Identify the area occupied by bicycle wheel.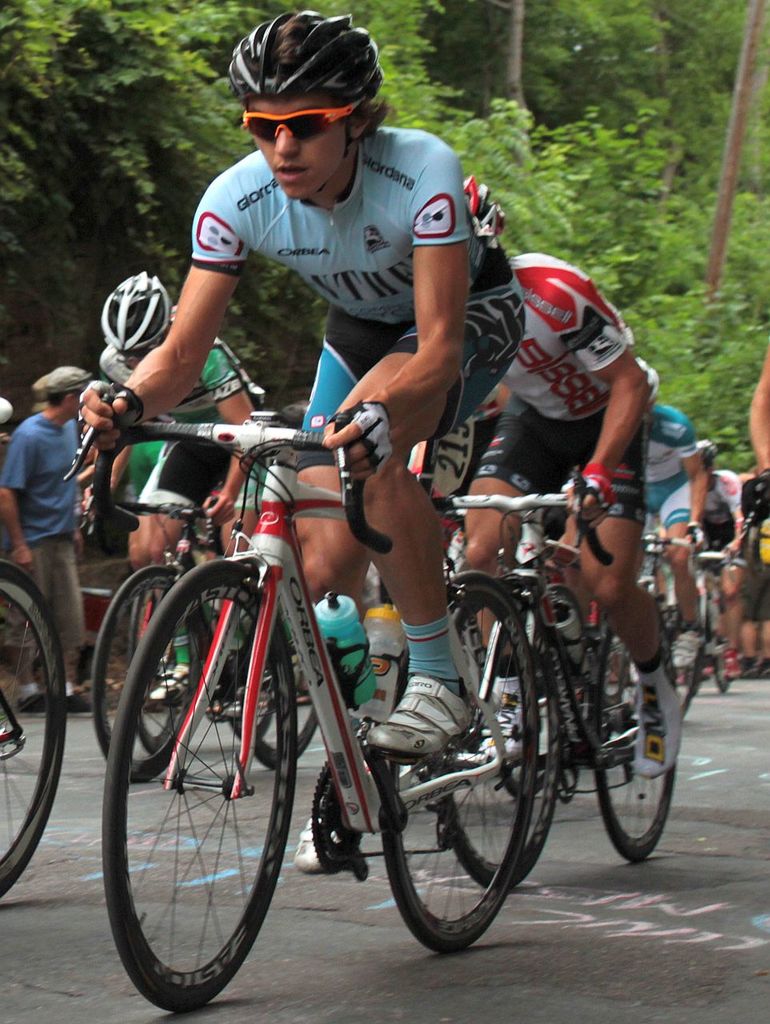
Area: rect(706, 591, 731, 691).
